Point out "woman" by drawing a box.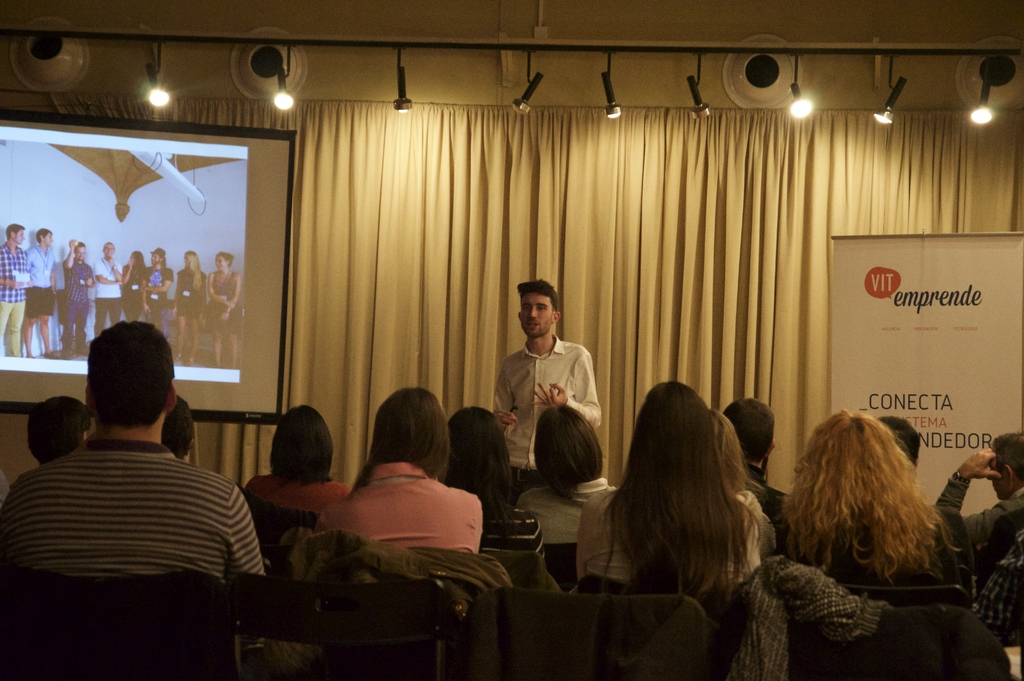
bbox=[170, 249, 208, 368].
